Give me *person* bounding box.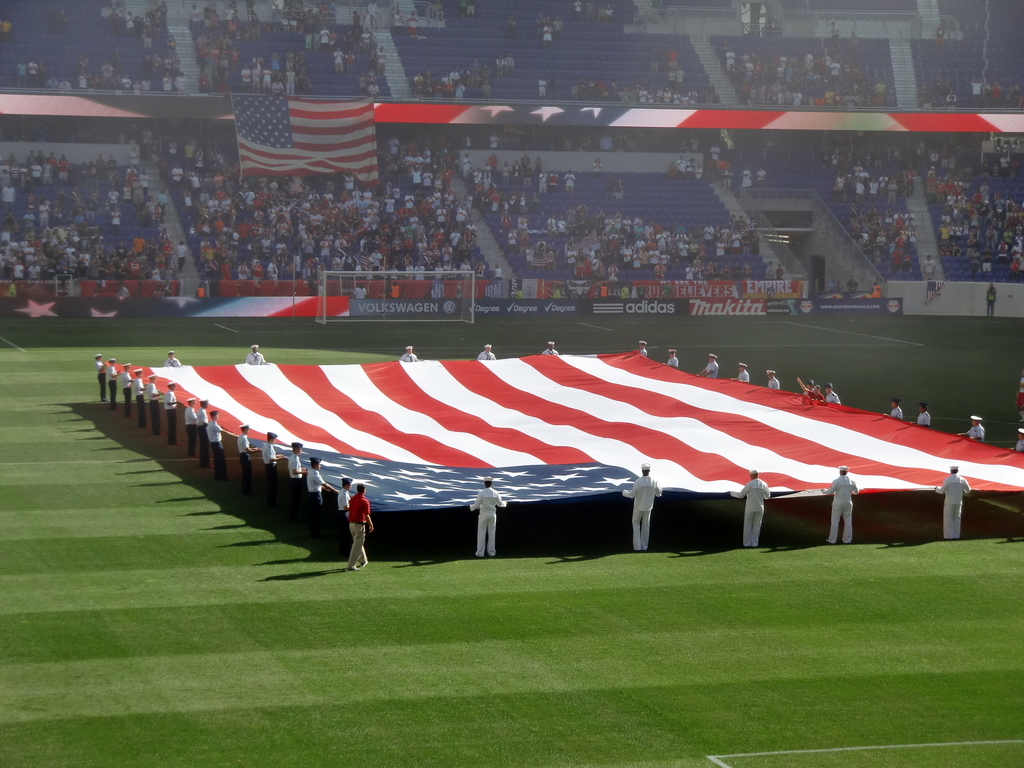
select_region(692, 352, 718, 381).
